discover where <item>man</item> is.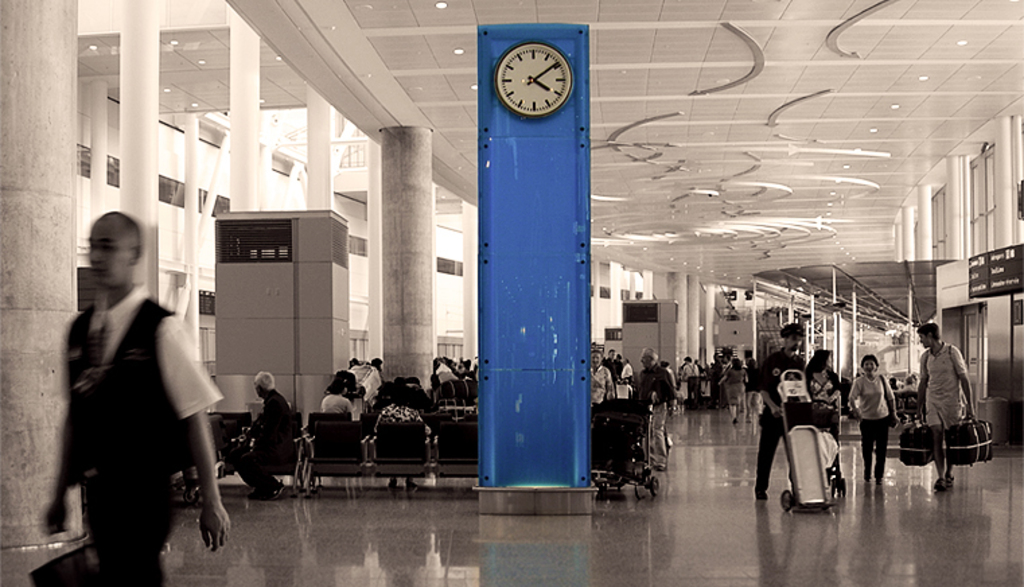
Discovered at region(235, 370, 296, 497).
